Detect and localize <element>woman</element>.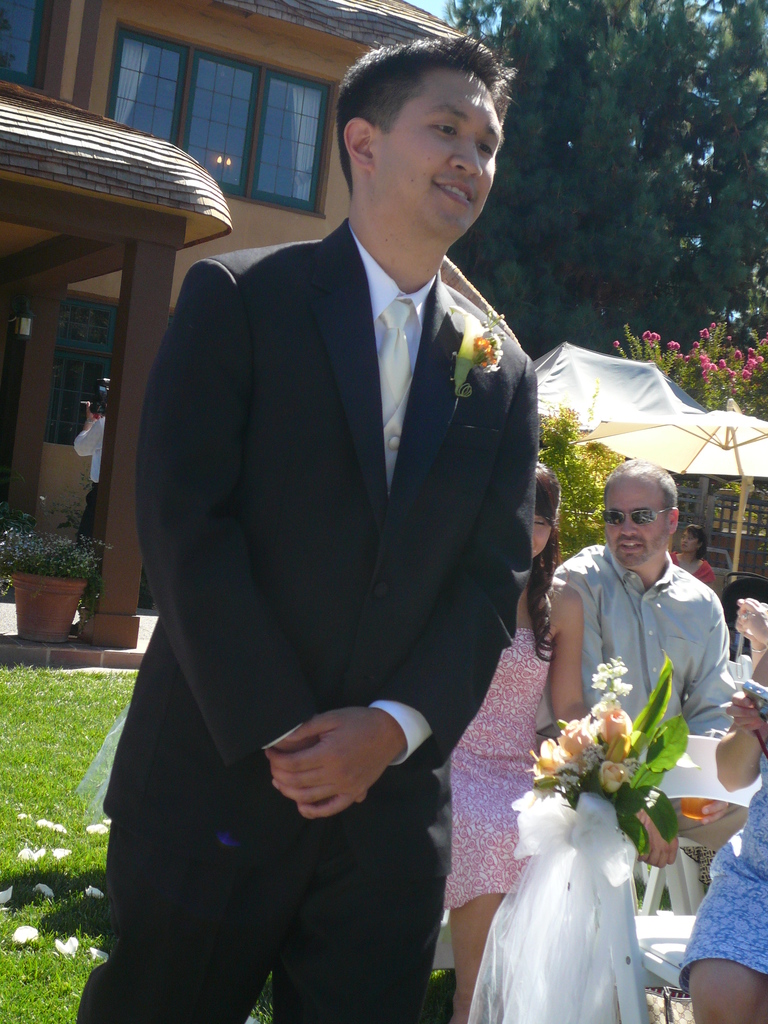
Localized at x1=471 y1=527 x2=708 y2=996.
